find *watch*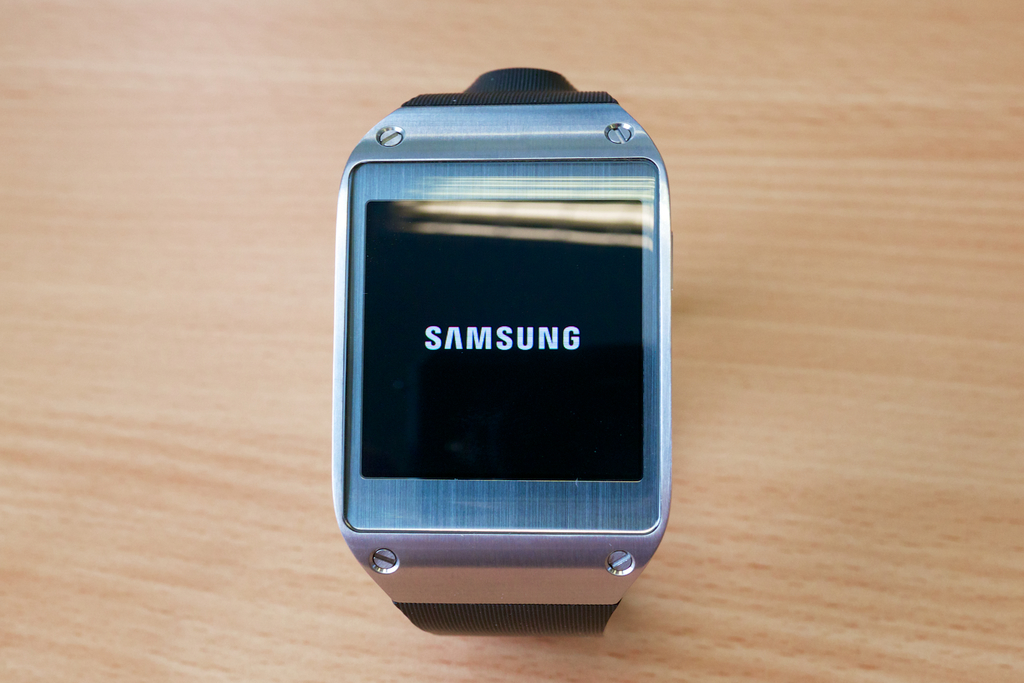
[330,66,671,635]
